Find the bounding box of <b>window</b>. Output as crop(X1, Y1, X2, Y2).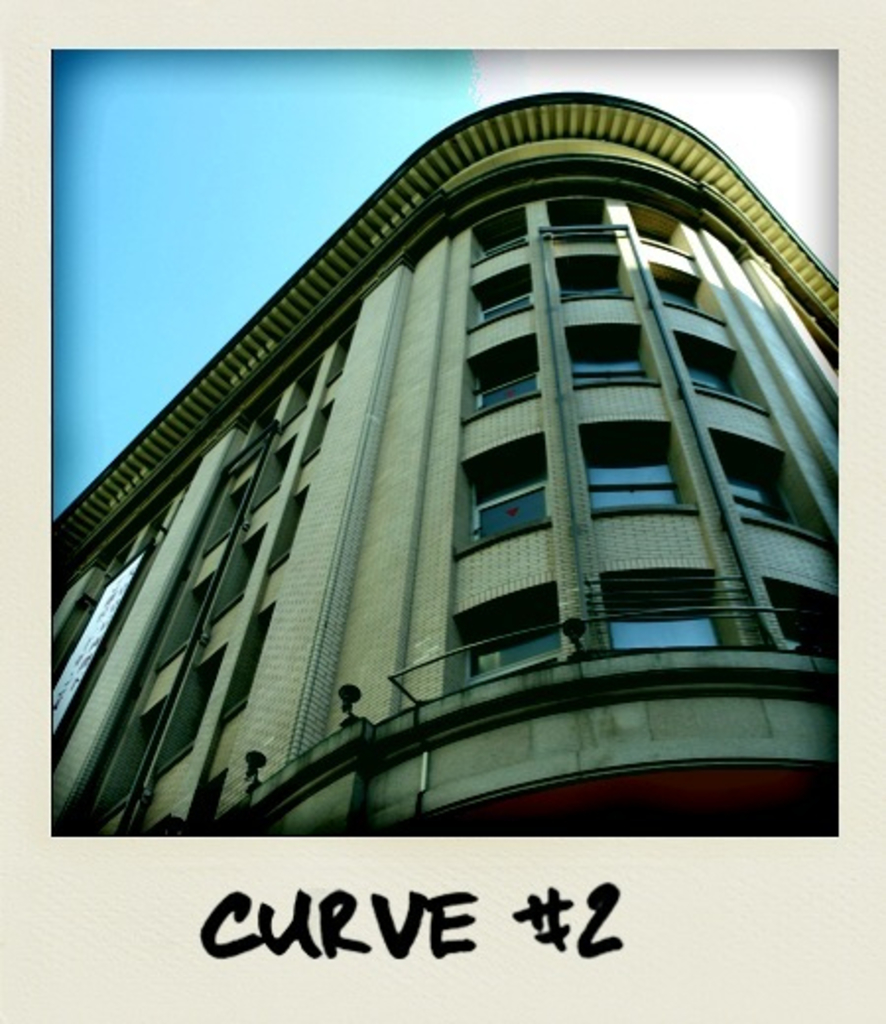
crop(154, 640, 224, 776).
